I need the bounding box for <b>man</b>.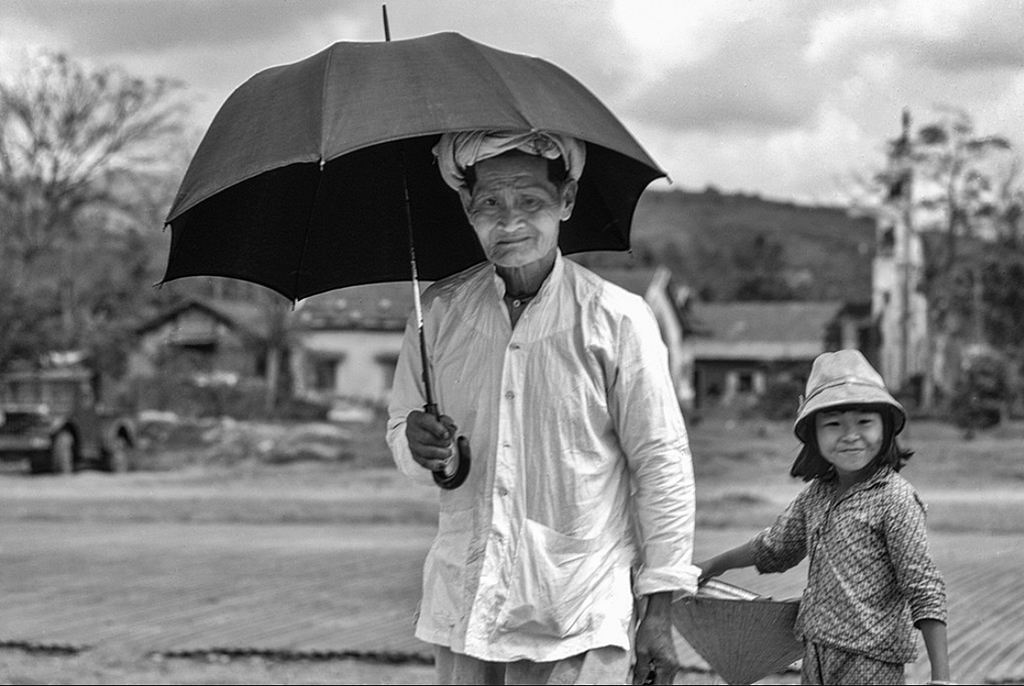
Here it is: 385/130/696/685.
